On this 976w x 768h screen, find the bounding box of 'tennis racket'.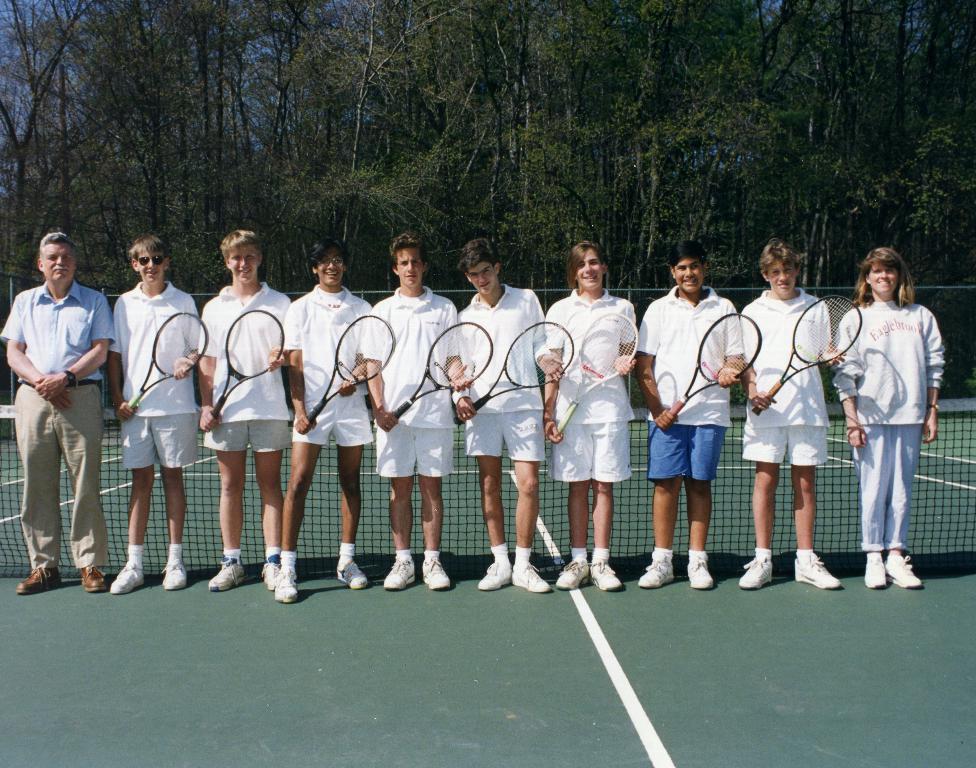
Bounding box: <box>387,320,496,420</box>.
